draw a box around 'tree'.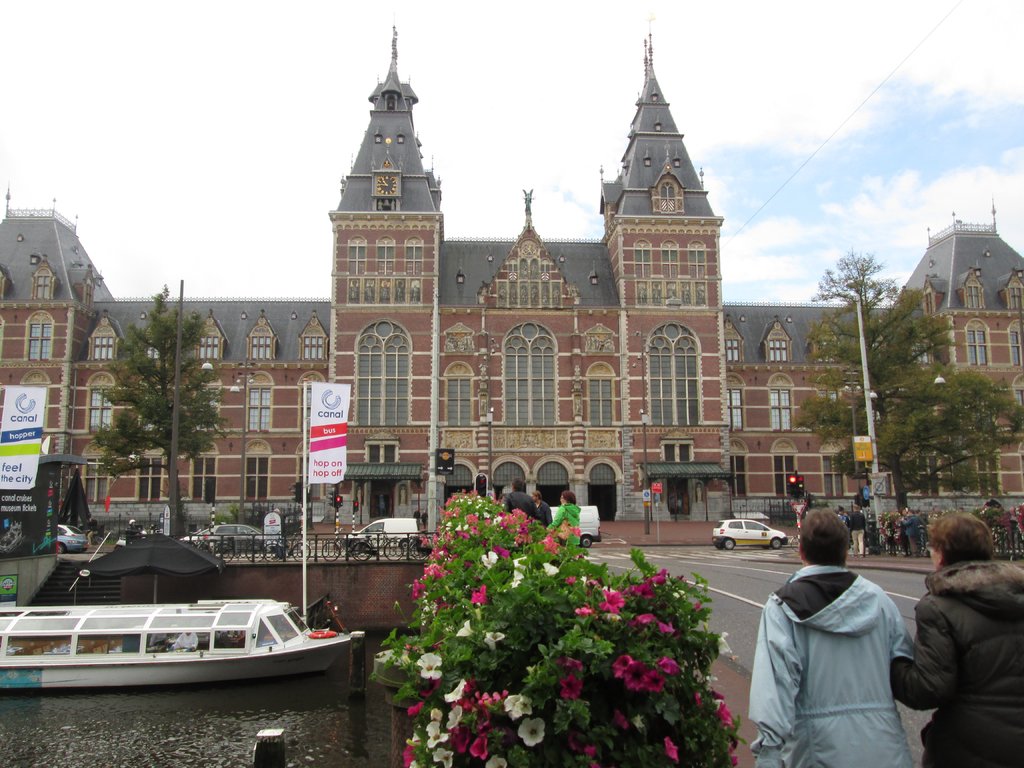
bbox=[781, 250, 1023, 508].
